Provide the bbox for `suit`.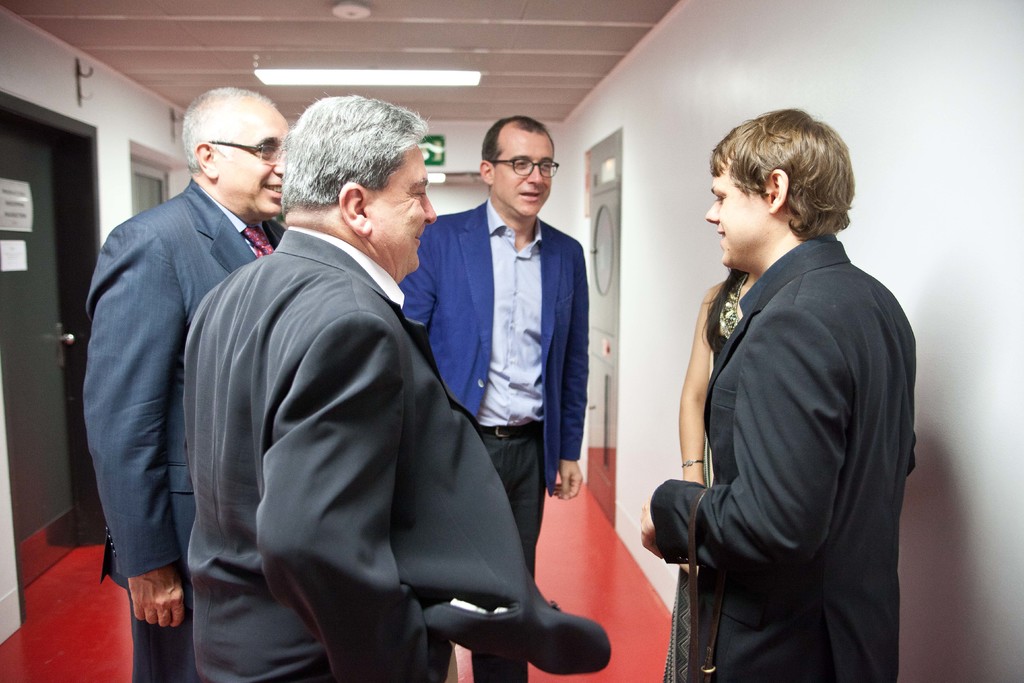
box=[653, 240, 917, 682].
